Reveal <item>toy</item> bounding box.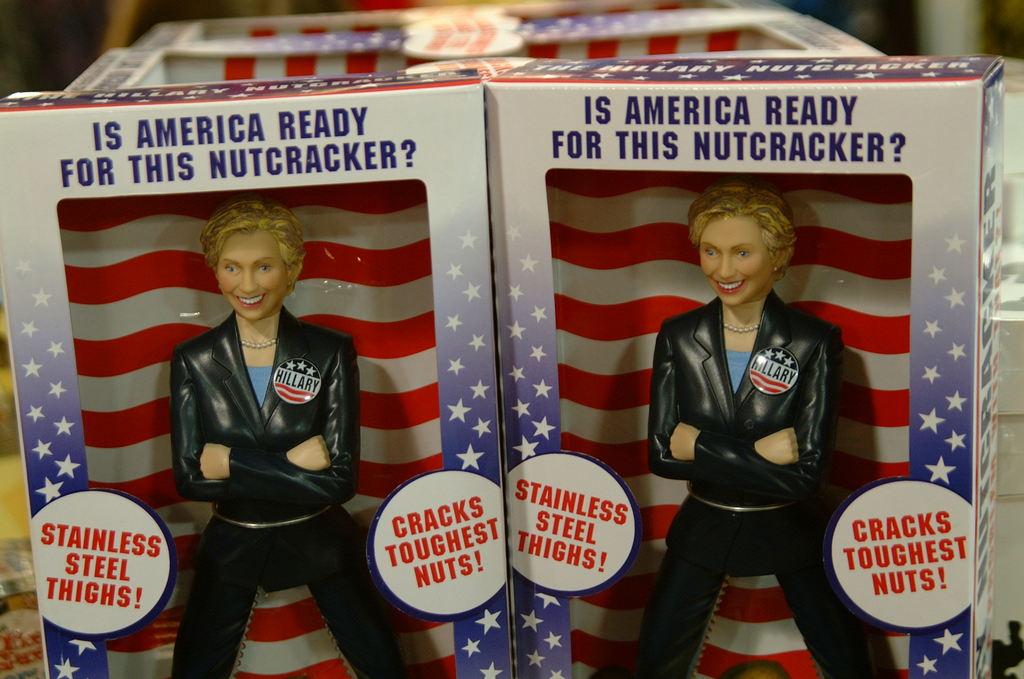
Revealed: x1=141, y1=169, x2=374, y2=661.
